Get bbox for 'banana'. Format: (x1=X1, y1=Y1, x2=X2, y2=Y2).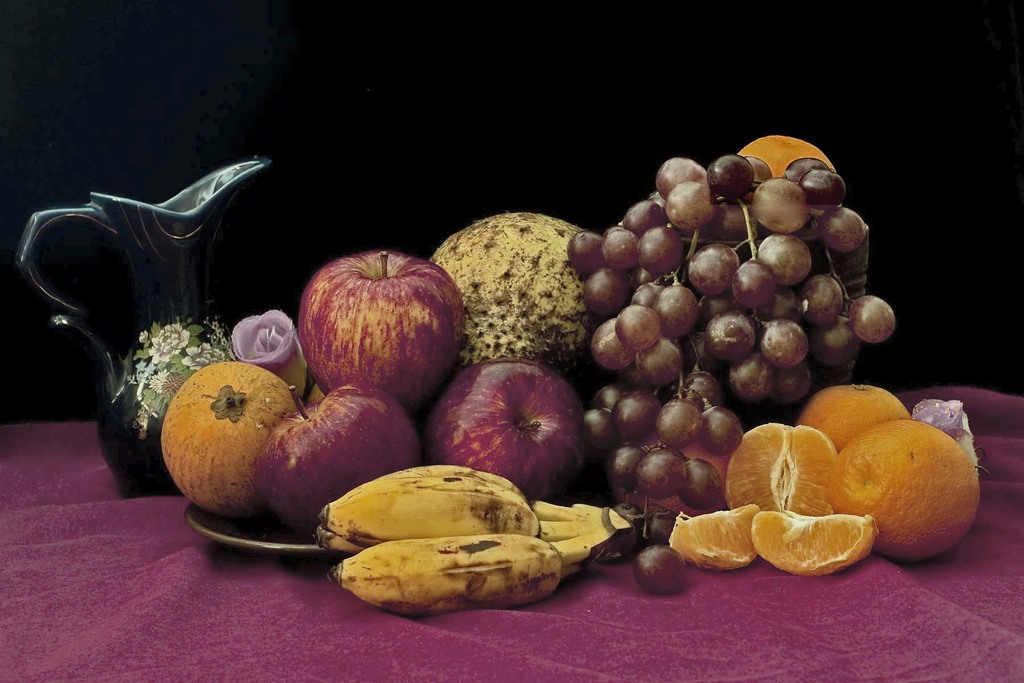
(x1=312, y1=465, x2=609, y2=554).
